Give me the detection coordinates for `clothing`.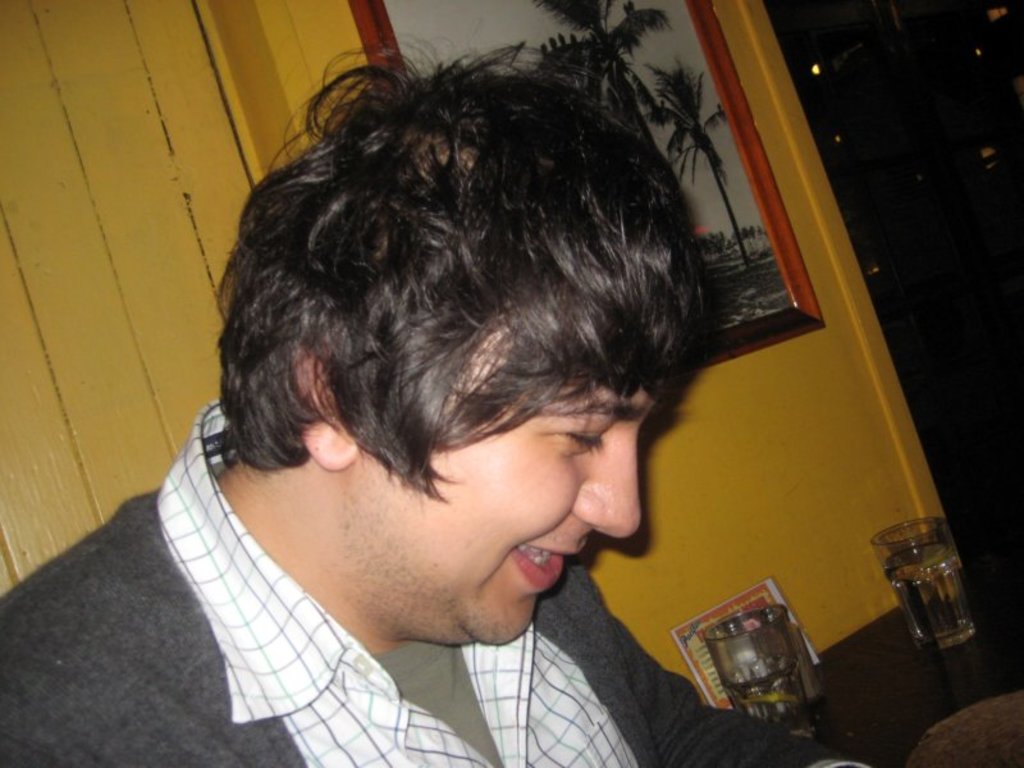
[x1=52, y1=424, x2=748, y2=751].
